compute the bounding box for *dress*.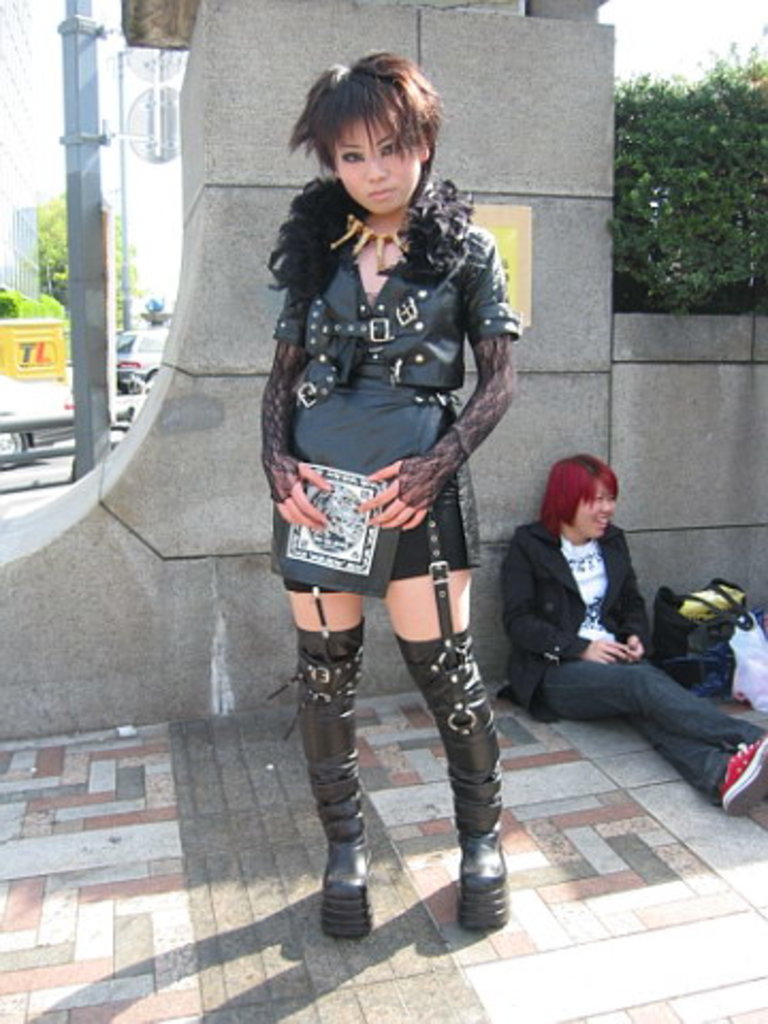
262,169,525,593.
